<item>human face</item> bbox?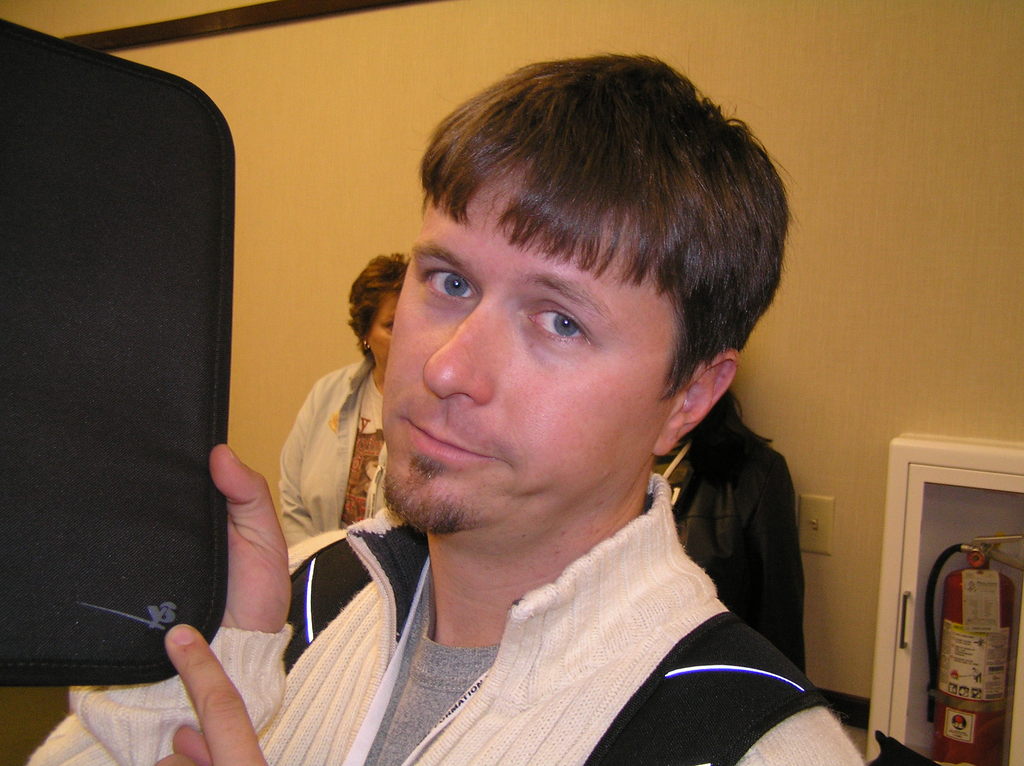
[372,271,404,359]
